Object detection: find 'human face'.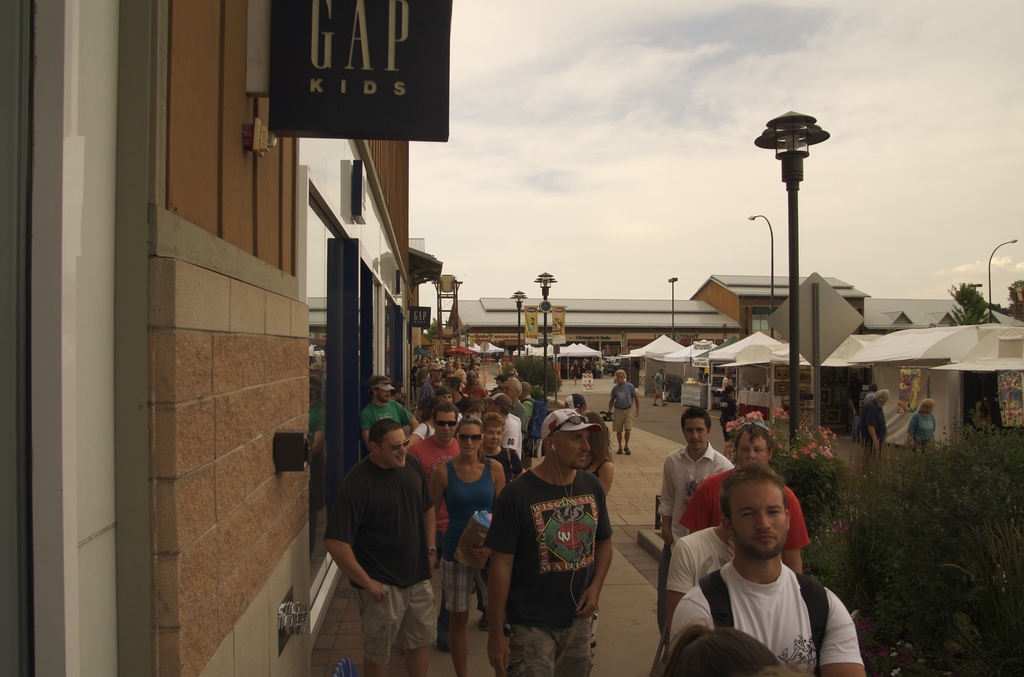
[615,371,624,383].
